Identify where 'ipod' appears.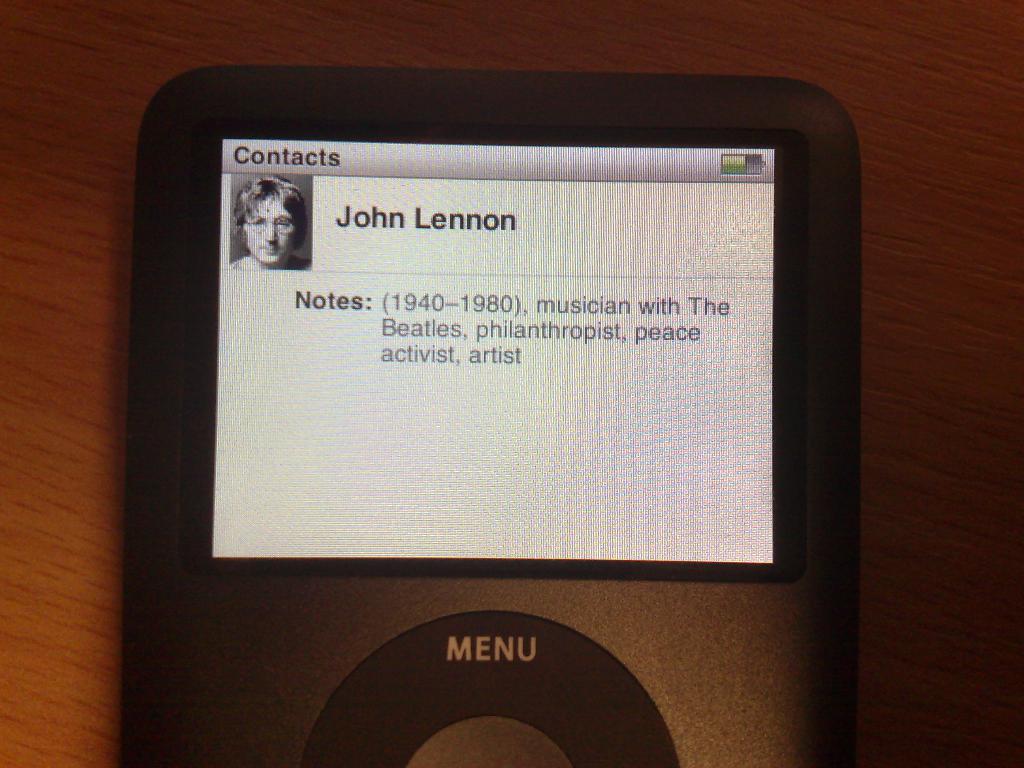
Appears at 122:58:862:767.
